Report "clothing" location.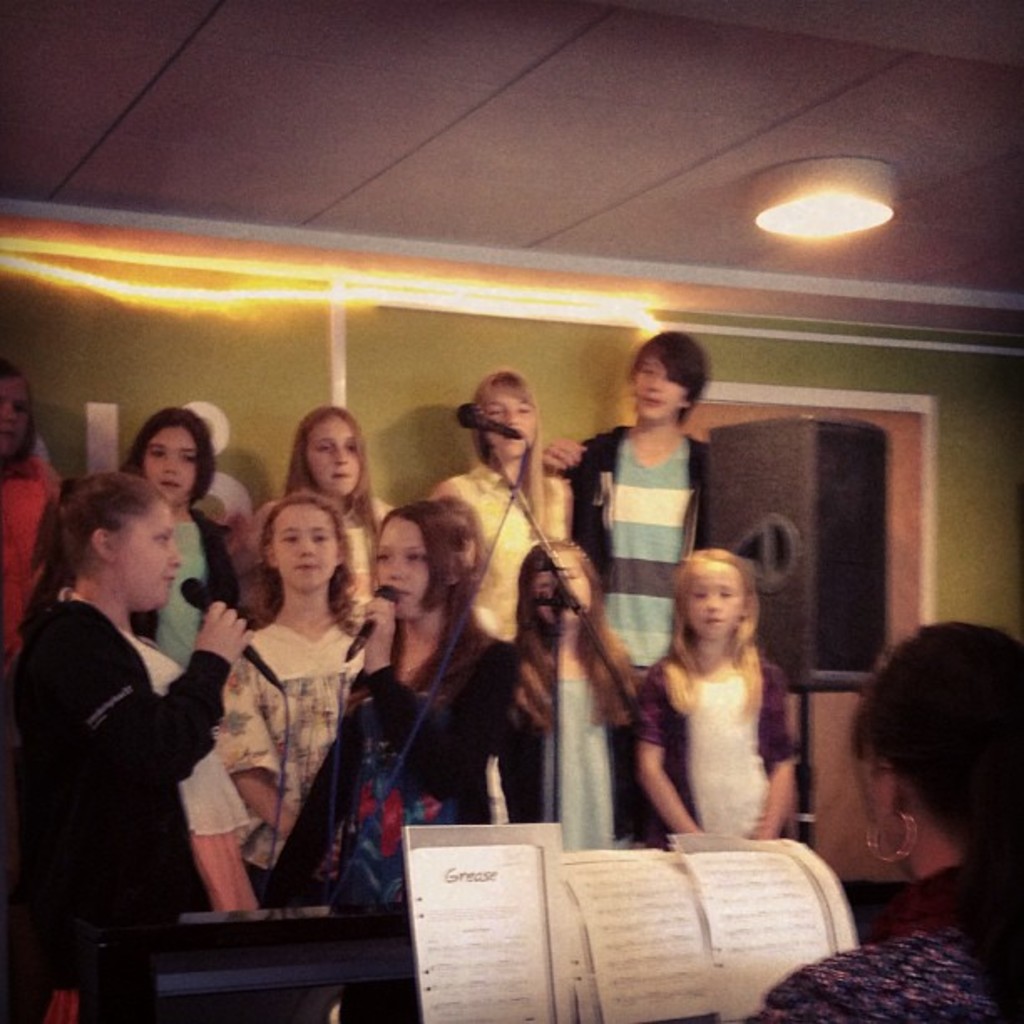
Report: crop(273, 606, 494, 905).
